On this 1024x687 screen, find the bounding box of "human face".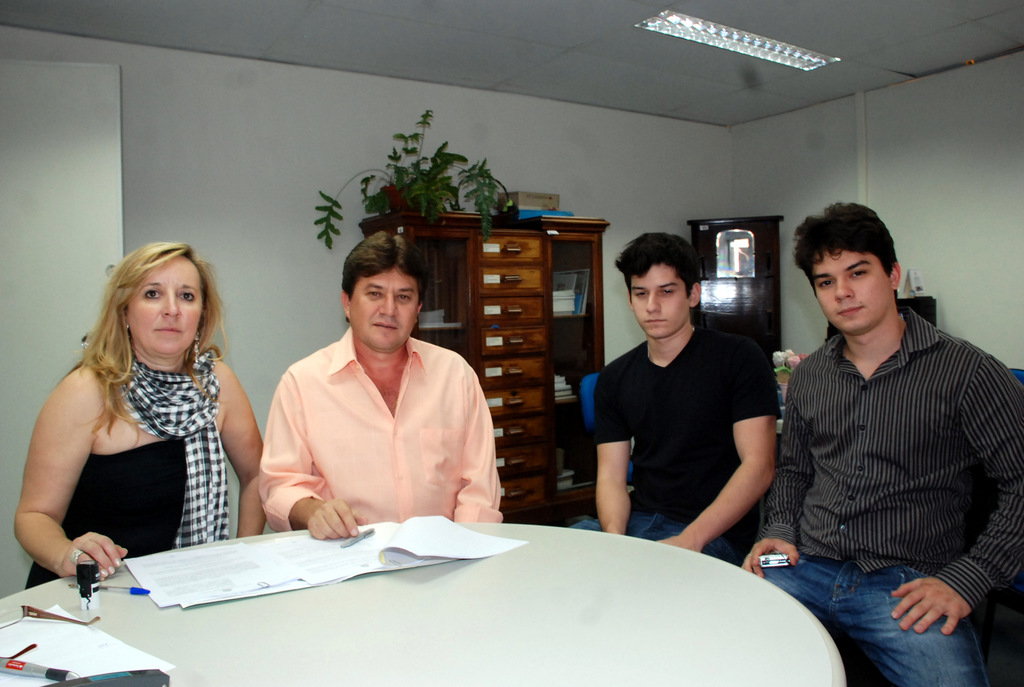
Bounding box: region(124, 251, 204, 358).
